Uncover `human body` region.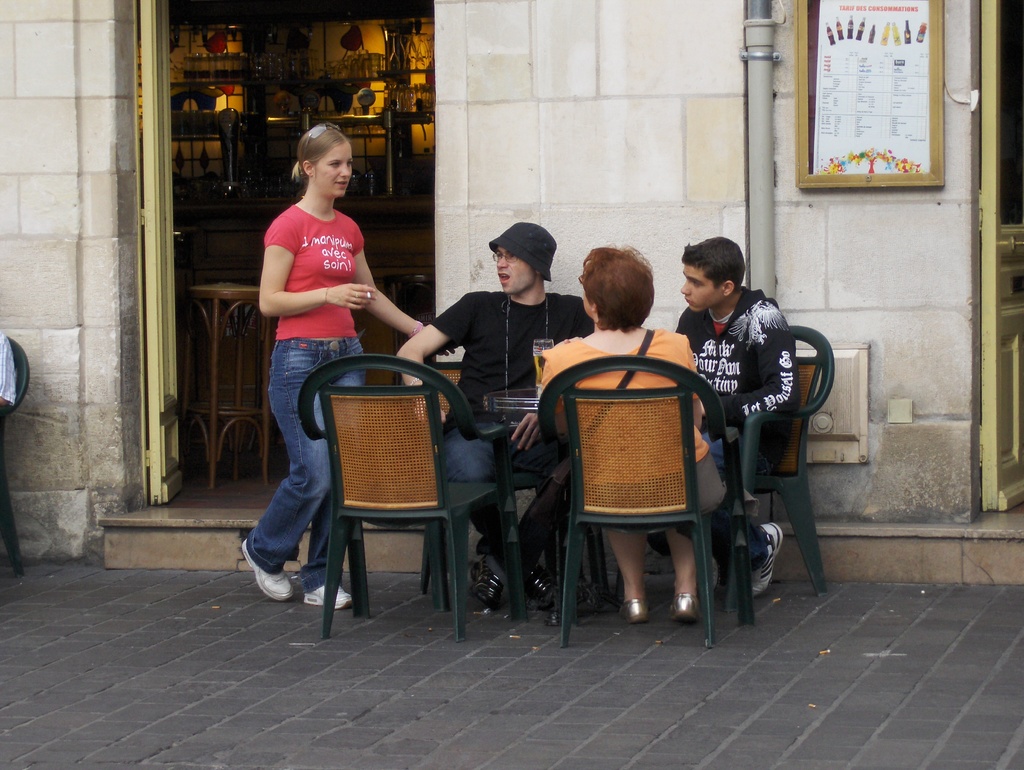
Uncovered: detection(528, 246, 724, 629).
